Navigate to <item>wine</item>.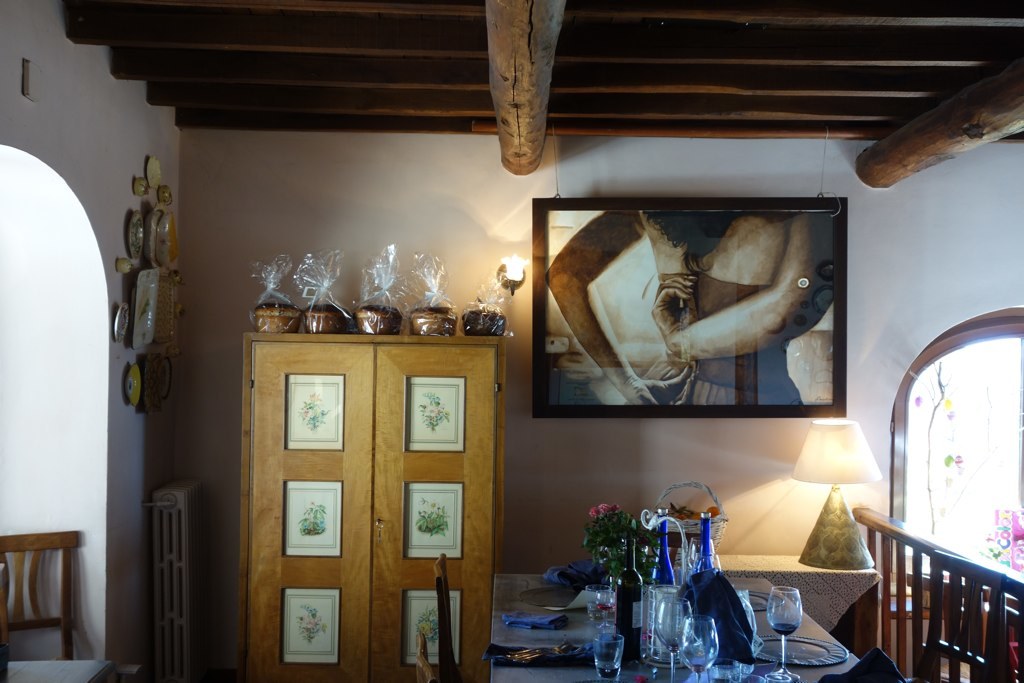
Navigation target: locate(615, 536, 647, 668).
